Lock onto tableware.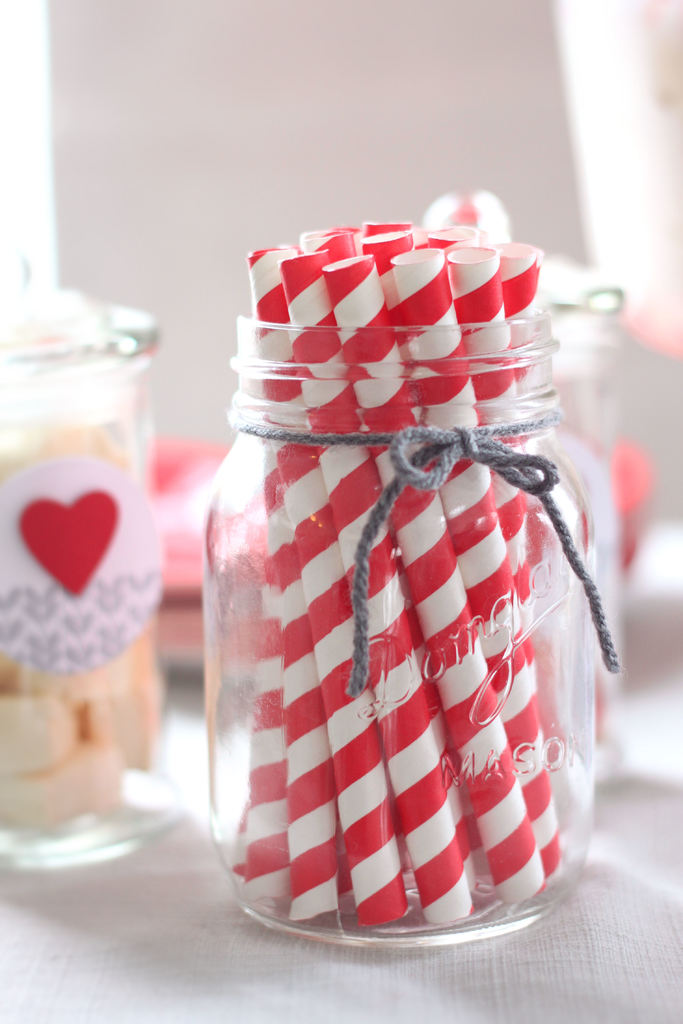
Locked: (left=0, top=273, right=197, bottom=874).
